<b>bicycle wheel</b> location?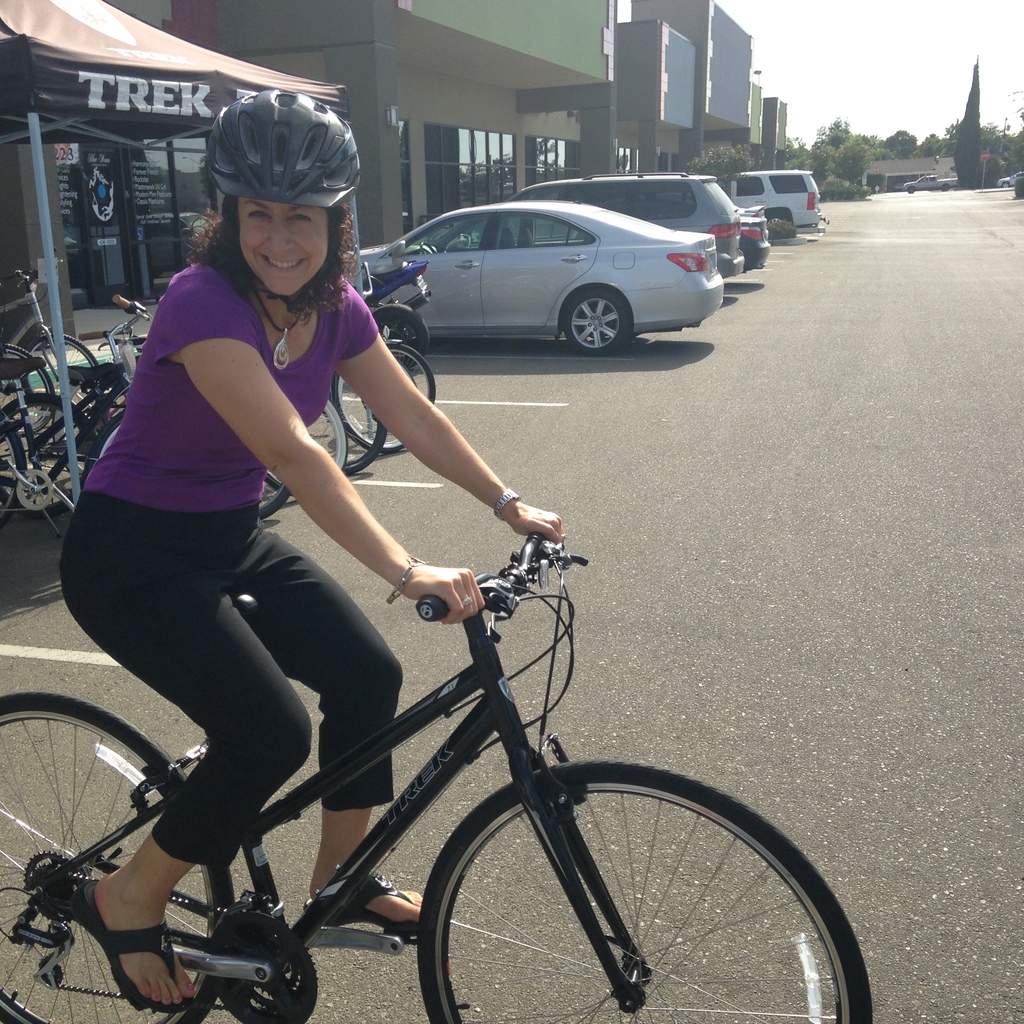
l=0, t=348, r=49, b=369
